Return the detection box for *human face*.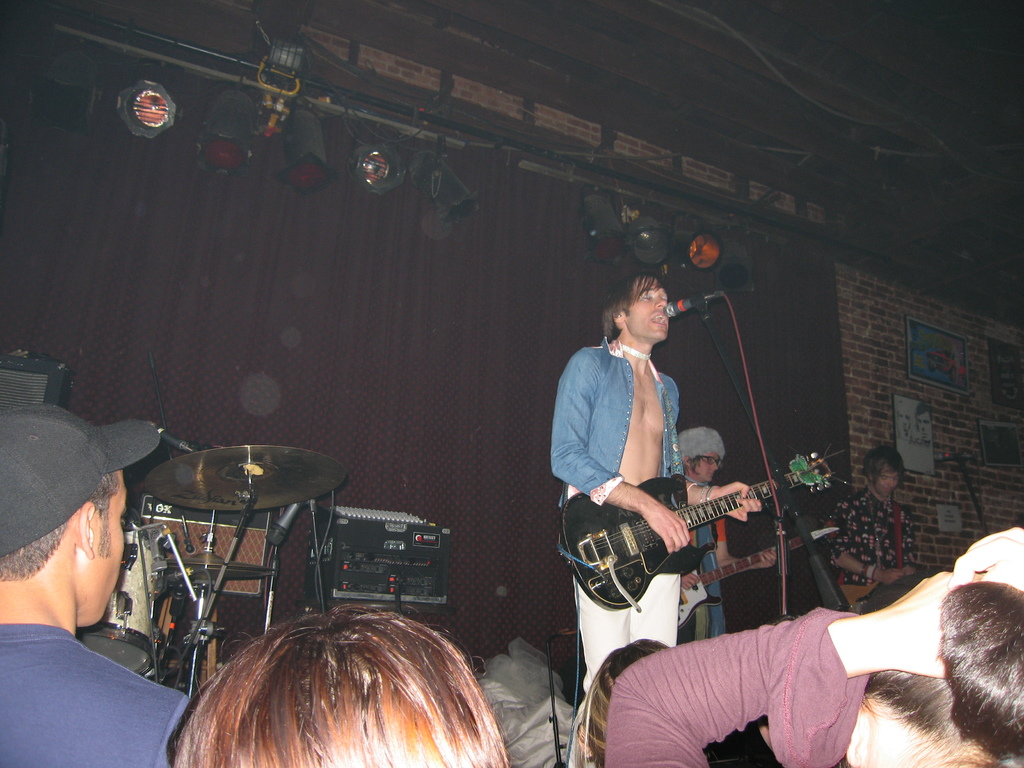
Rect(846, 696, 940, 767).
